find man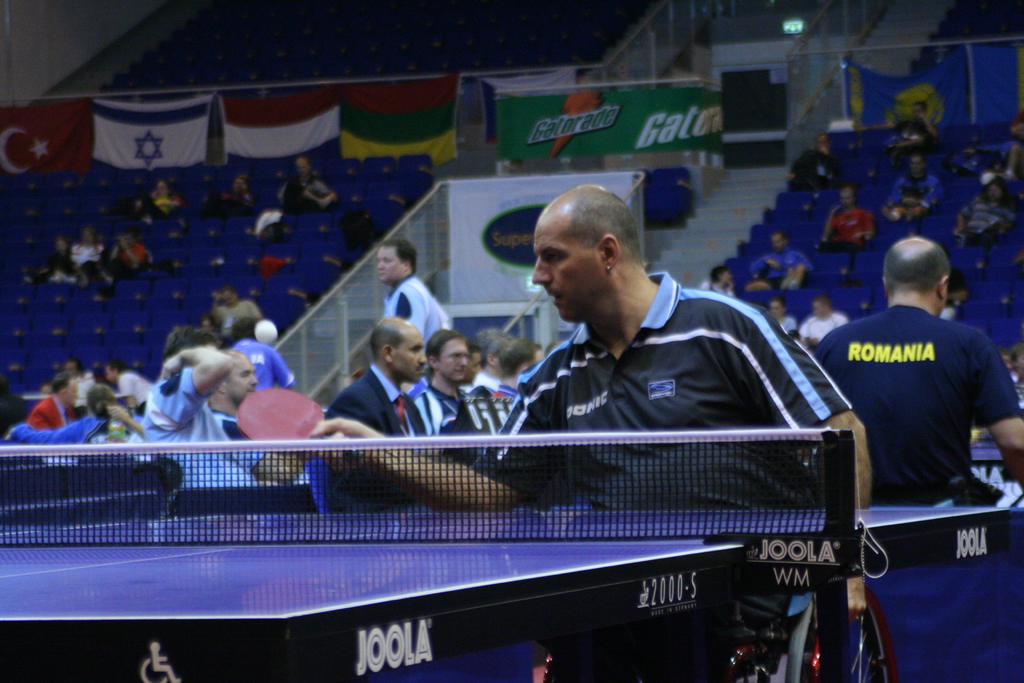
region(212, 284, 258, 322)
